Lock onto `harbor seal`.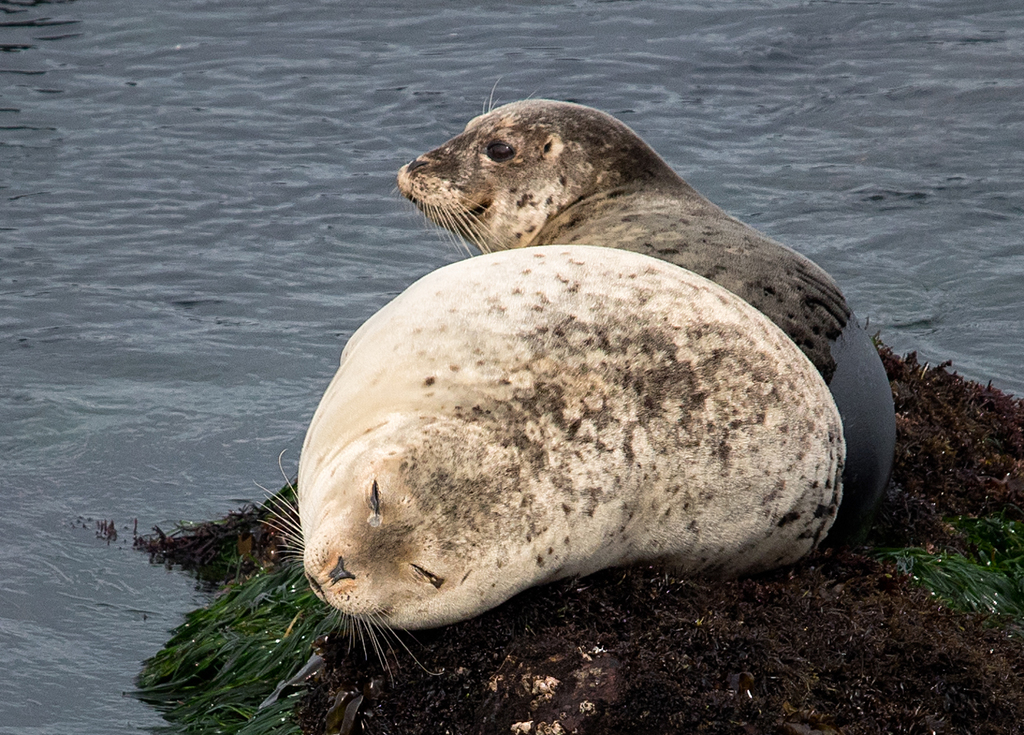
Locked: bbox=(387, 75, 901, 523).
